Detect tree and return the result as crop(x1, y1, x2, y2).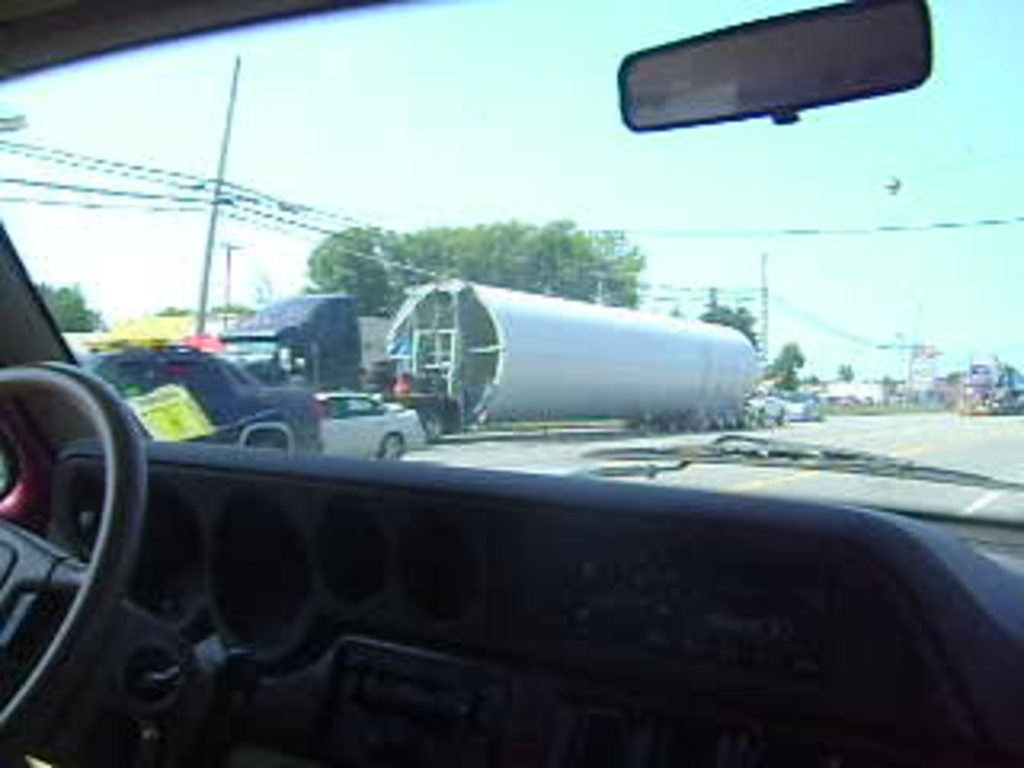
crop(307, 211, 650, 320).
